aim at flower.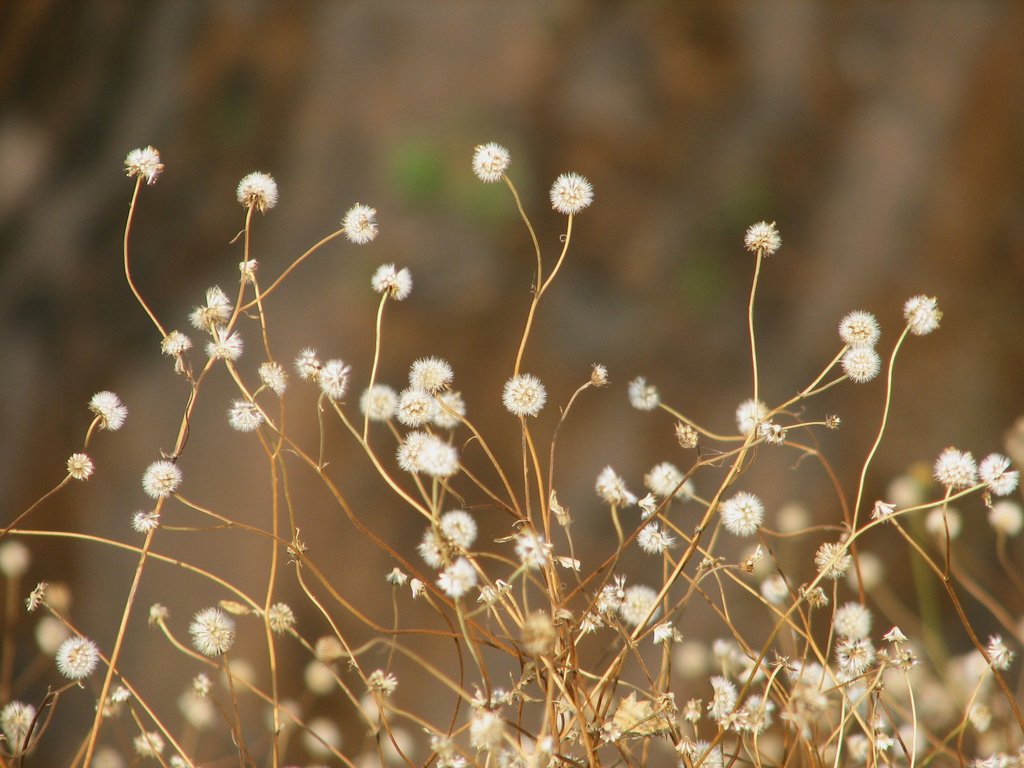
Aimed at bbox=(469, 712, 504, 751).
